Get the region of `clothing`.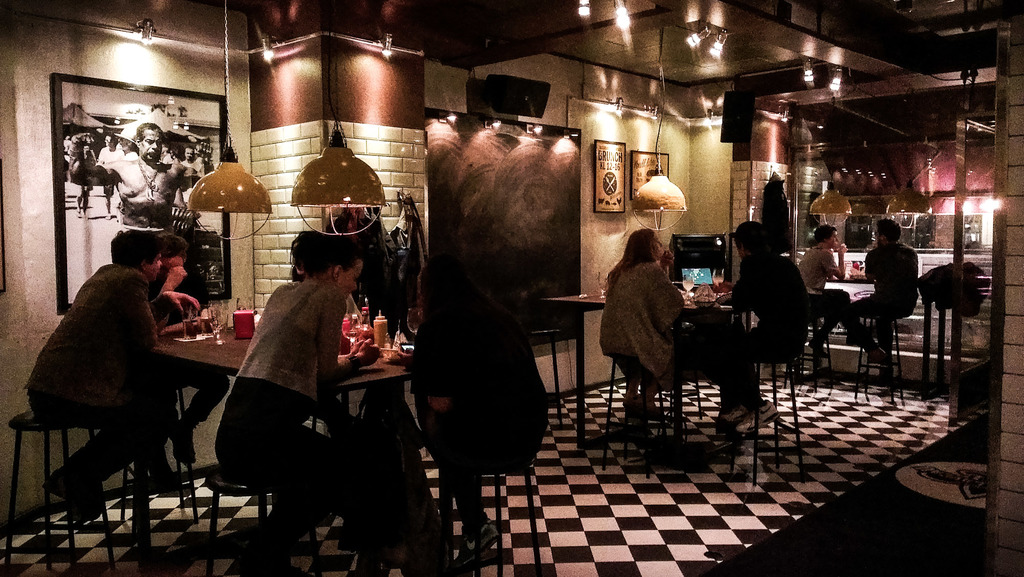
[left=28, top=222, right=183, bottom=502].
